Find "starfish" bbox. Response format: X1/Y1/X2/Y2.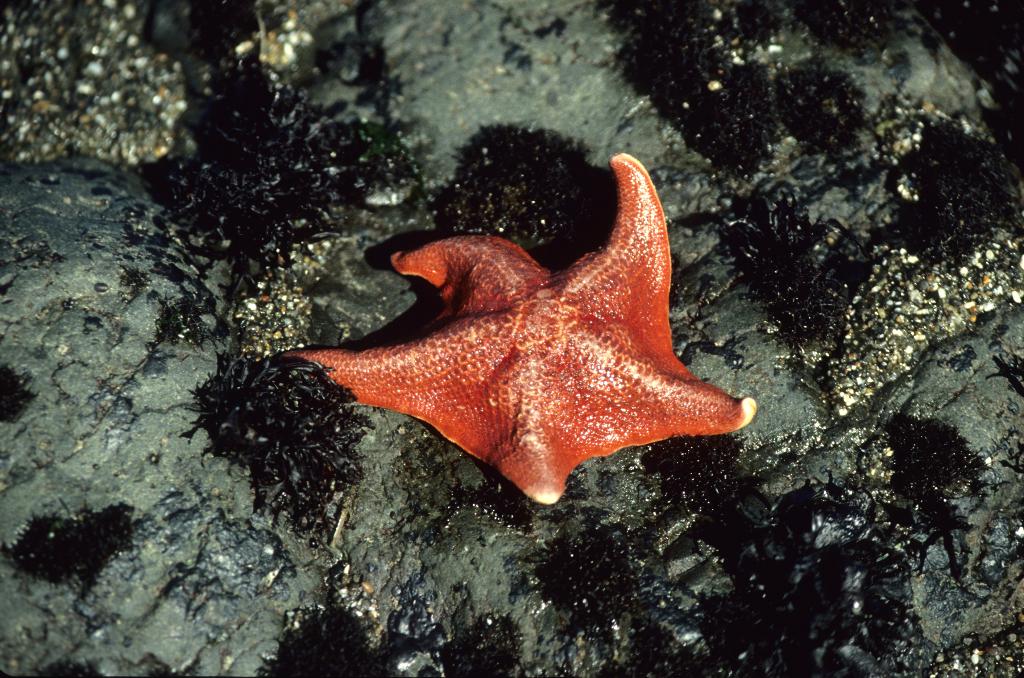
287/152/754/503.
